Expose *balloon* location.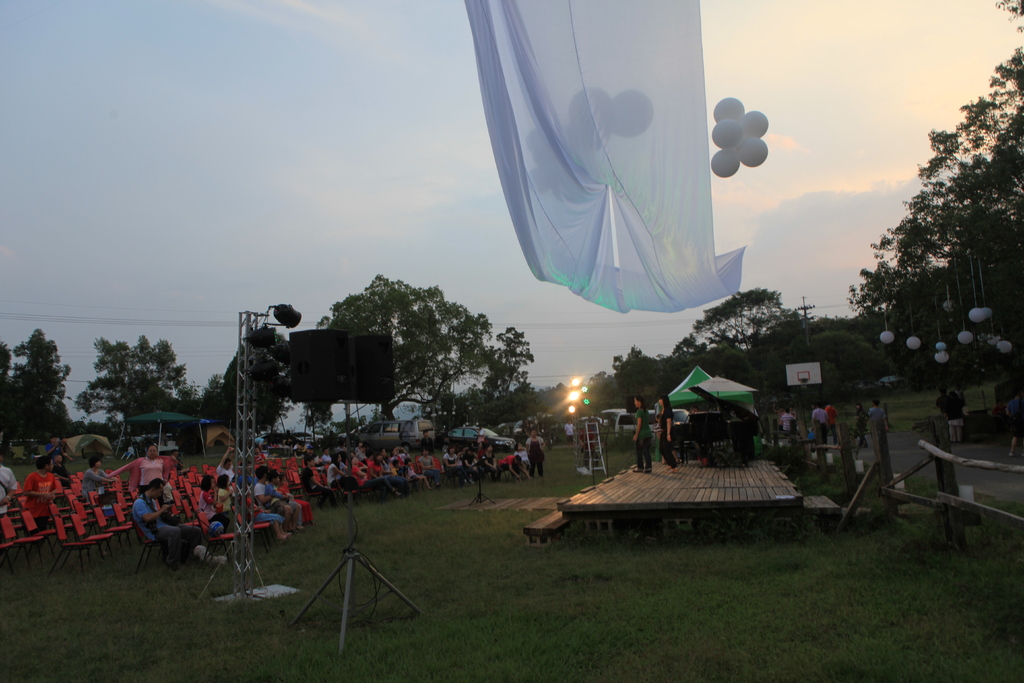
Exposed at l=739, t=137, r=767, b=166.
